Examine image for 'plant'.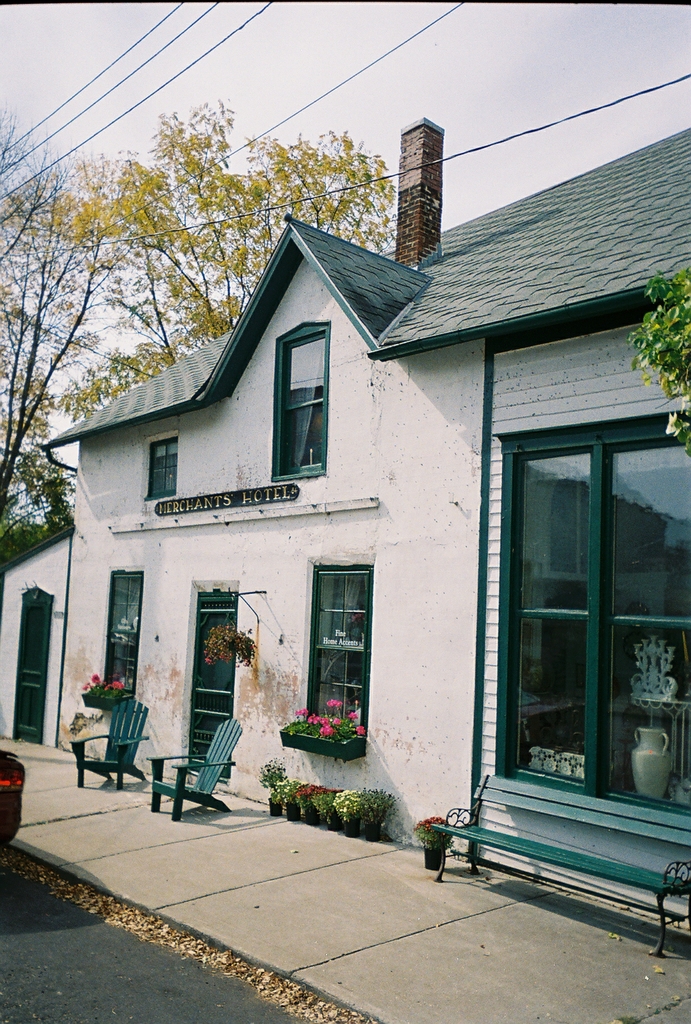
Examination result: left=285, top=700, right=362, bottom=749.
